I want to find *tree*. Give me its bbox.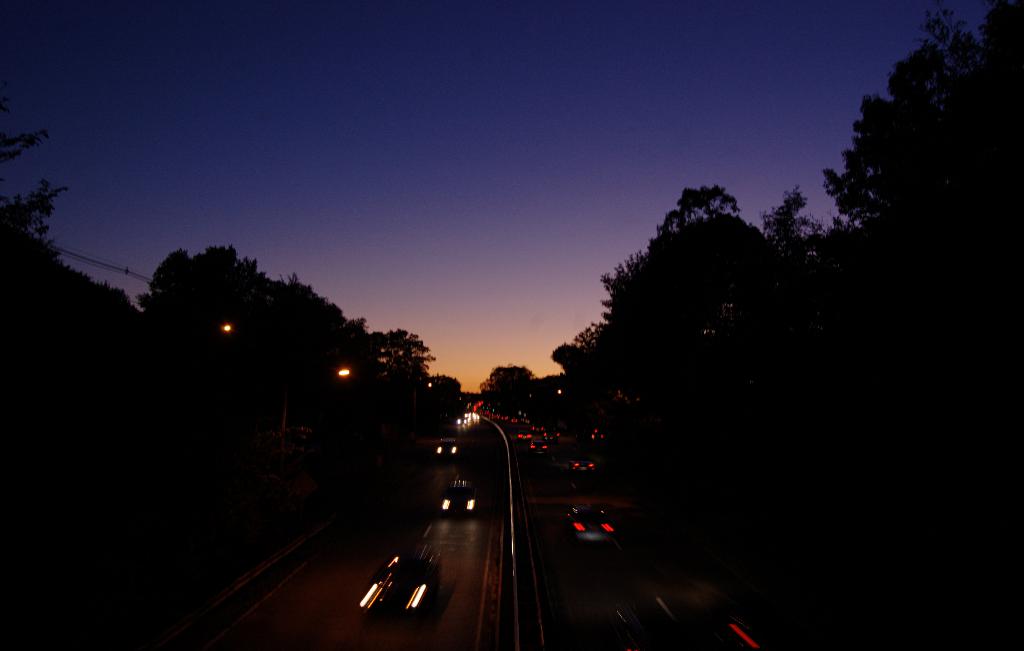
[578,191,774,391].
